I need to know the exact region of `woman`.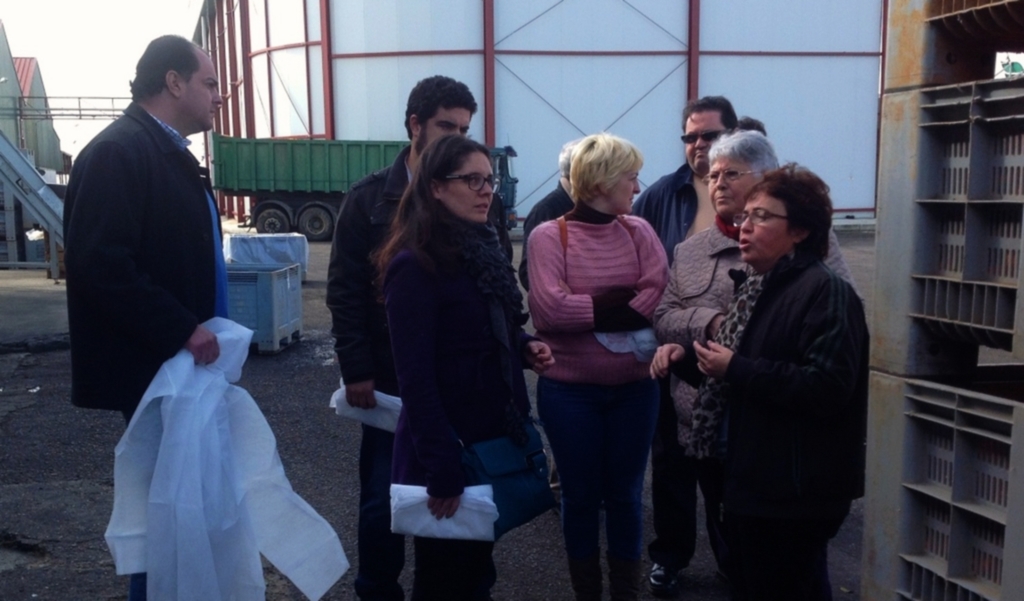
Region: select_region(646, 130, 861, 595).
